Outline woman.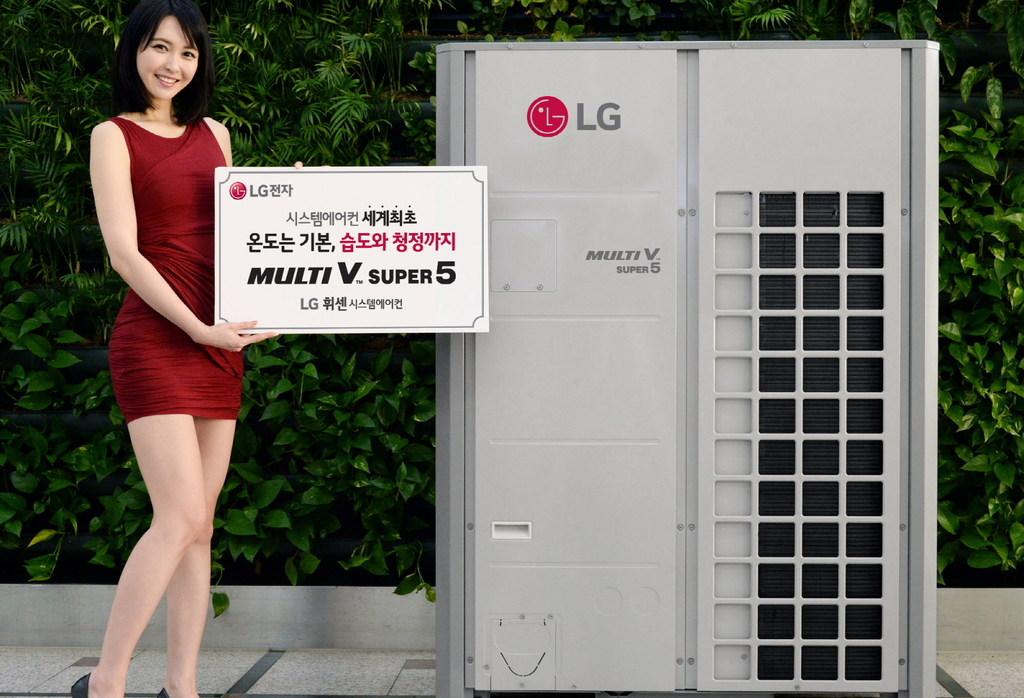
Outline: (x1=67, y1=0, x2=325, y2=697).
